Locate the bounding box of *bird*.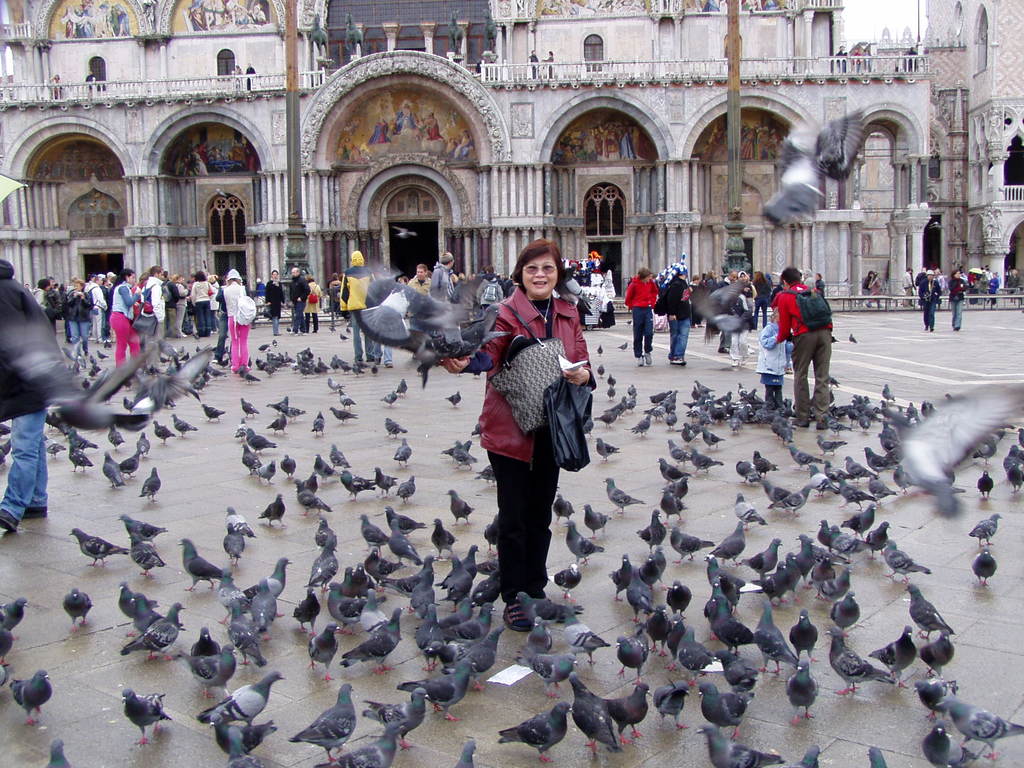
Bounding box: detection(404, 348, 454, 383).
